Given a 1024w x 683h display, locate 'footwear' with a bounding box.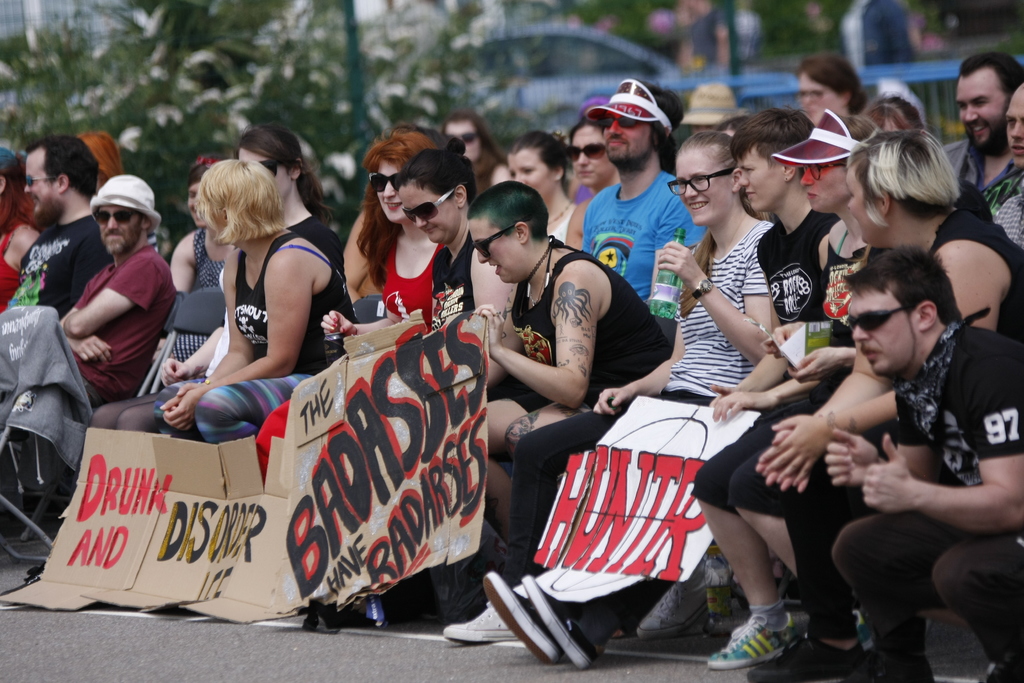
Located: box=[703, 543, 742, 629].
